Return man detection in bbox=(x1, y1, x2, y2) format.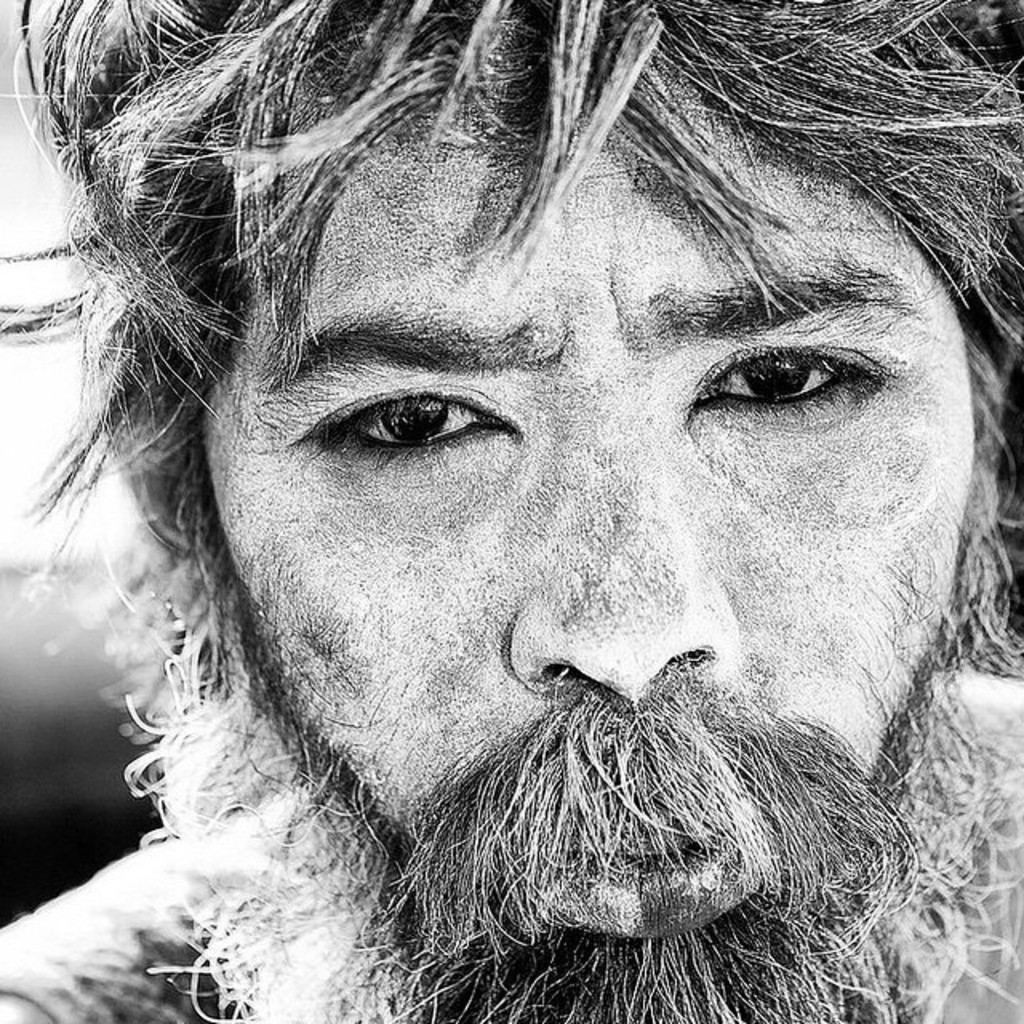
bbox=(8, 0, 1023, 1023).
